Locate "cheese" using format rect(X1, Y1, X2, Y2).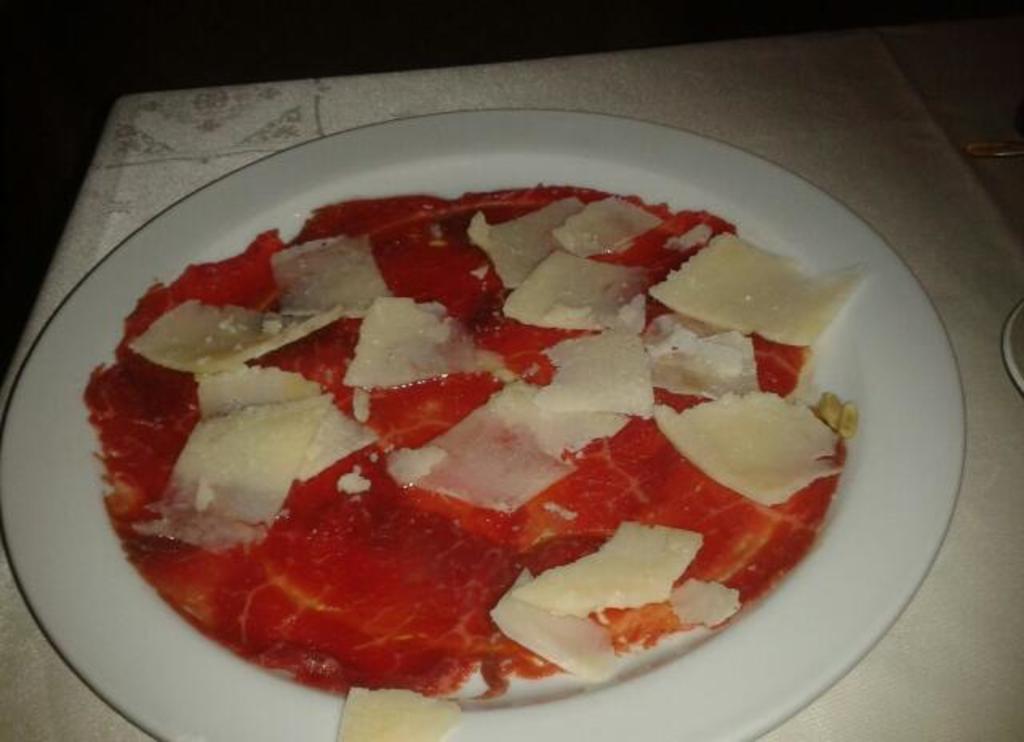
rect(472, 189, 592, 296).
